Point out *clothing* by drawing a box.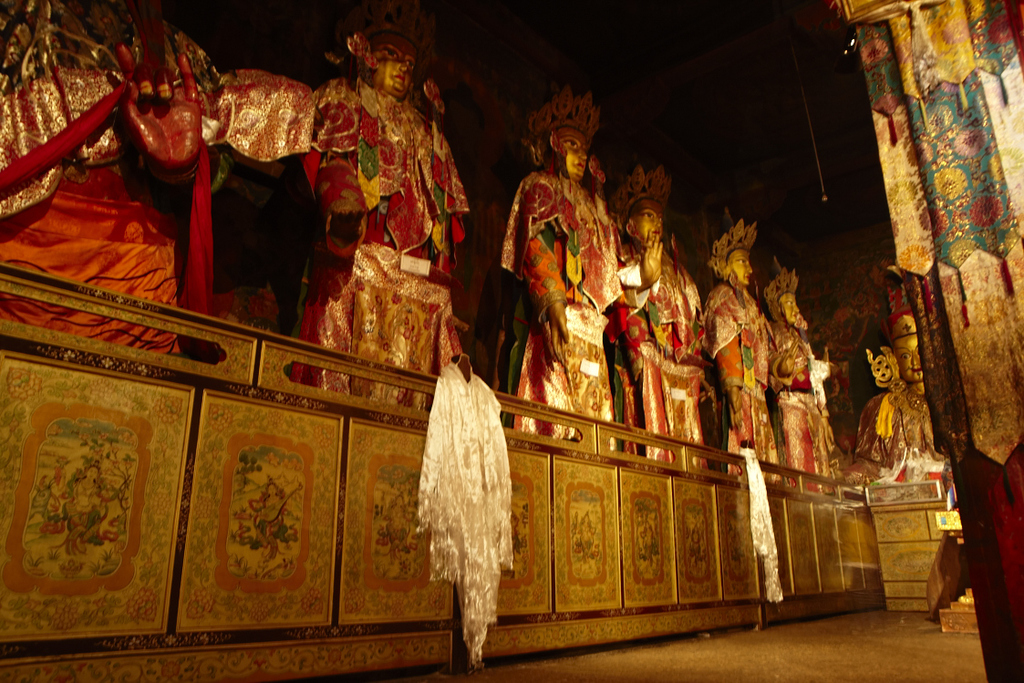
box=[603, 226, 702, 480].
